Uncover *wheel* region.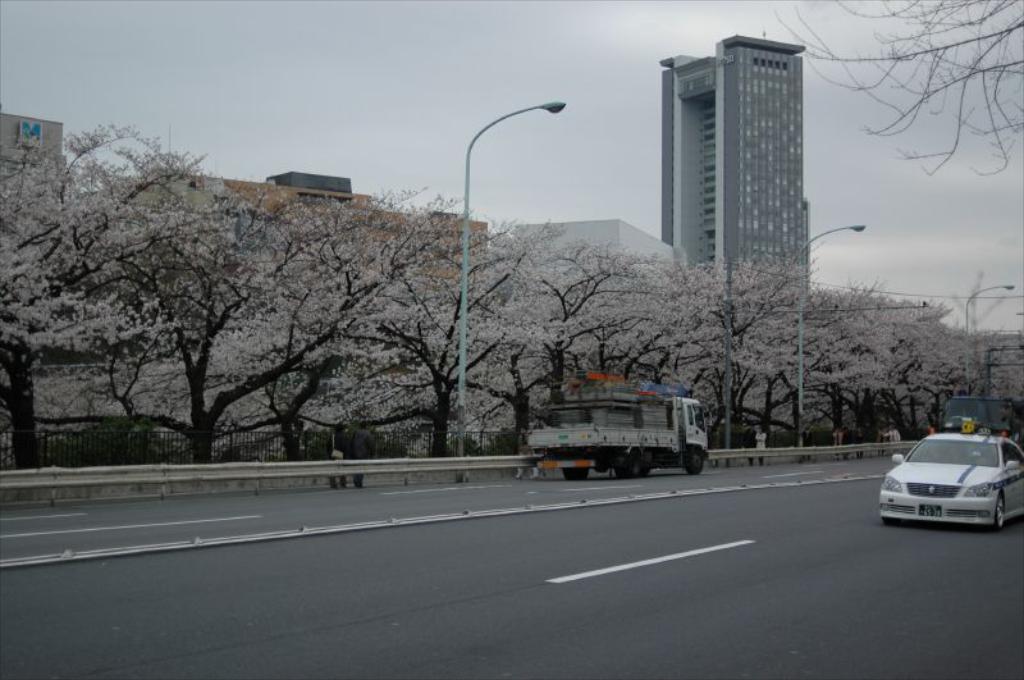
Uncovered: x1=562 y1=448 x2=591 y2=483.
